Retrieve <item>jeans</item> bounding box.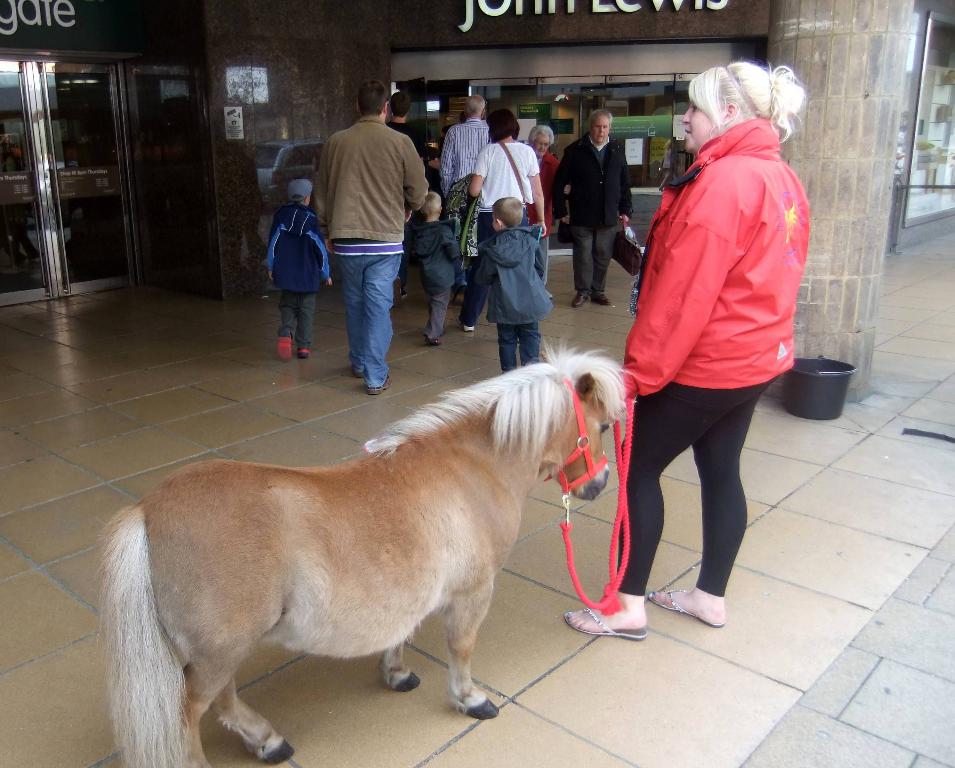
Bounding box: <region>310, 220, 430, 379</region>.
